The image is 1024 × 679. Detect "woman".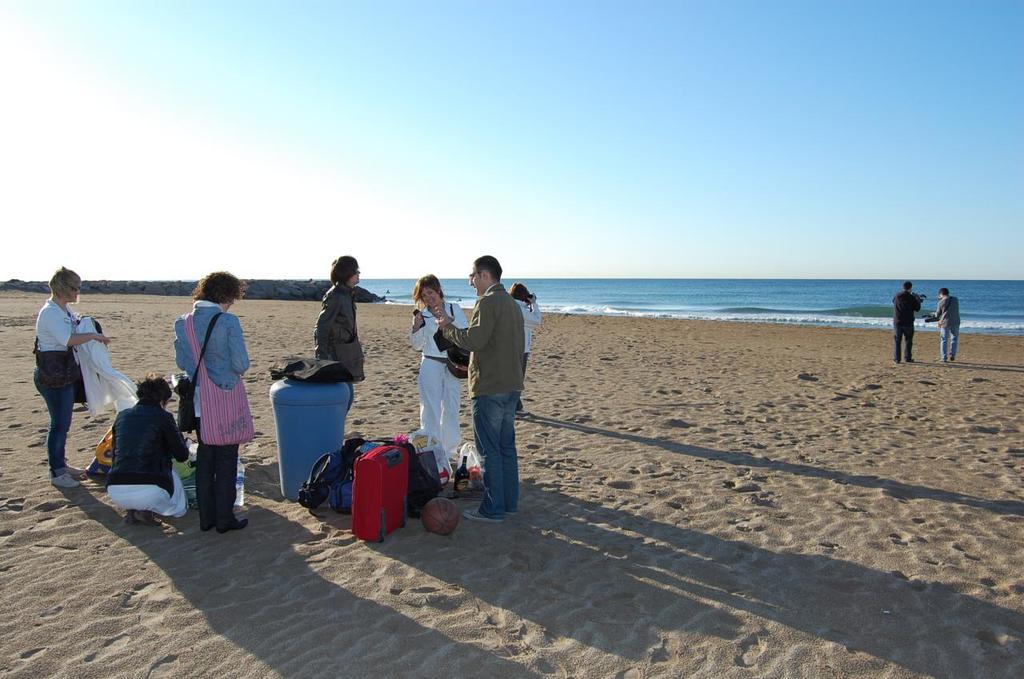
Detection: 511 278 542 408.
